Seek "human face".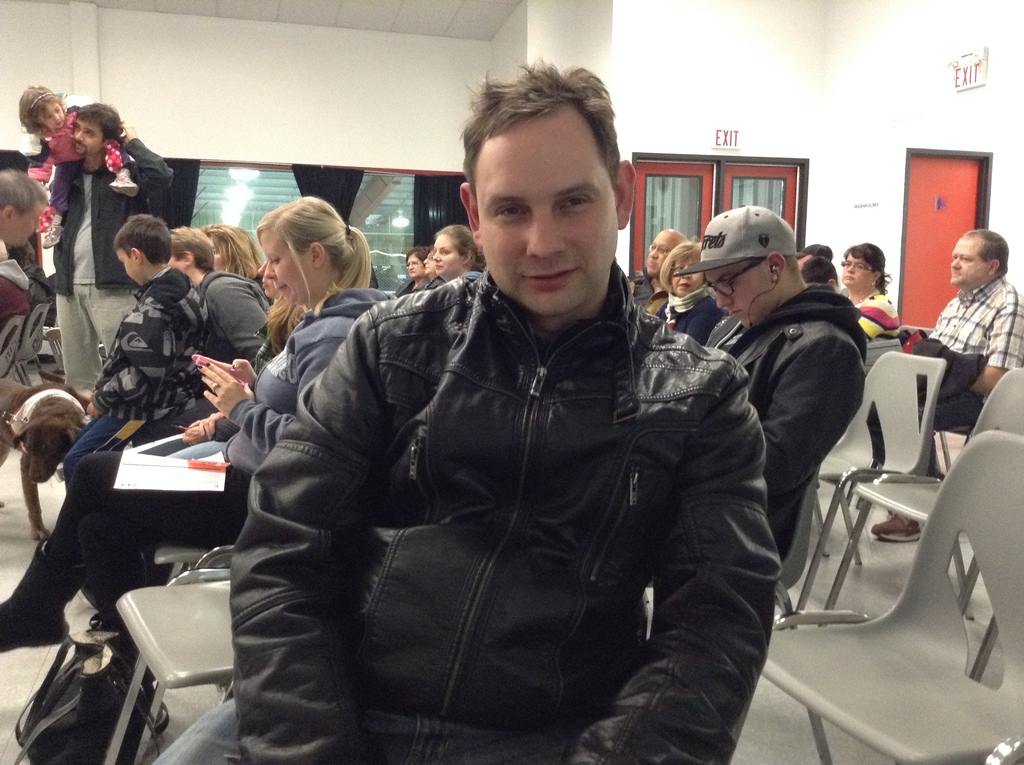
box=[407, 252, 426, 280].
